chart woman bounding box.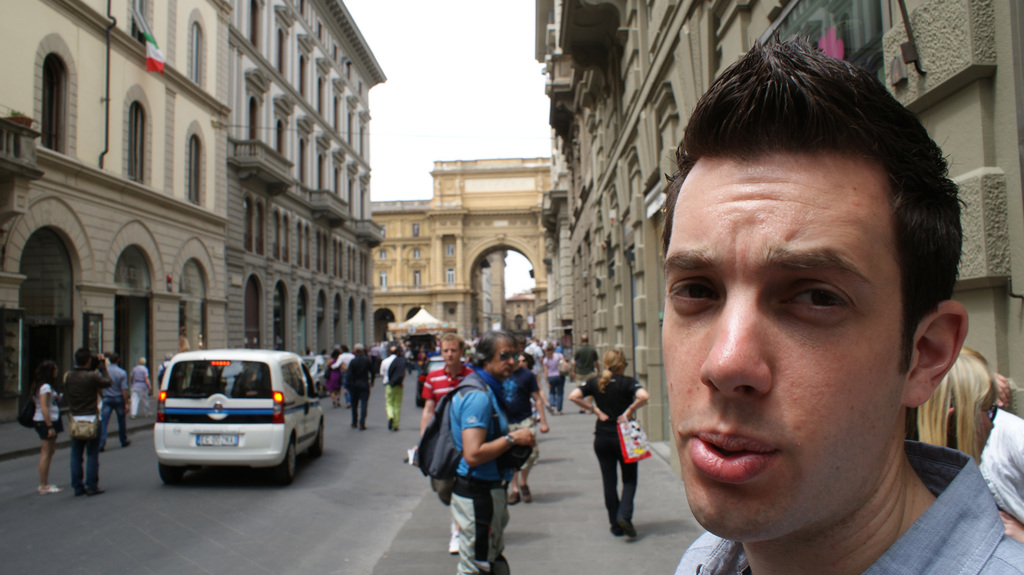
Charted: crop(907, 339, 1023, 540).
